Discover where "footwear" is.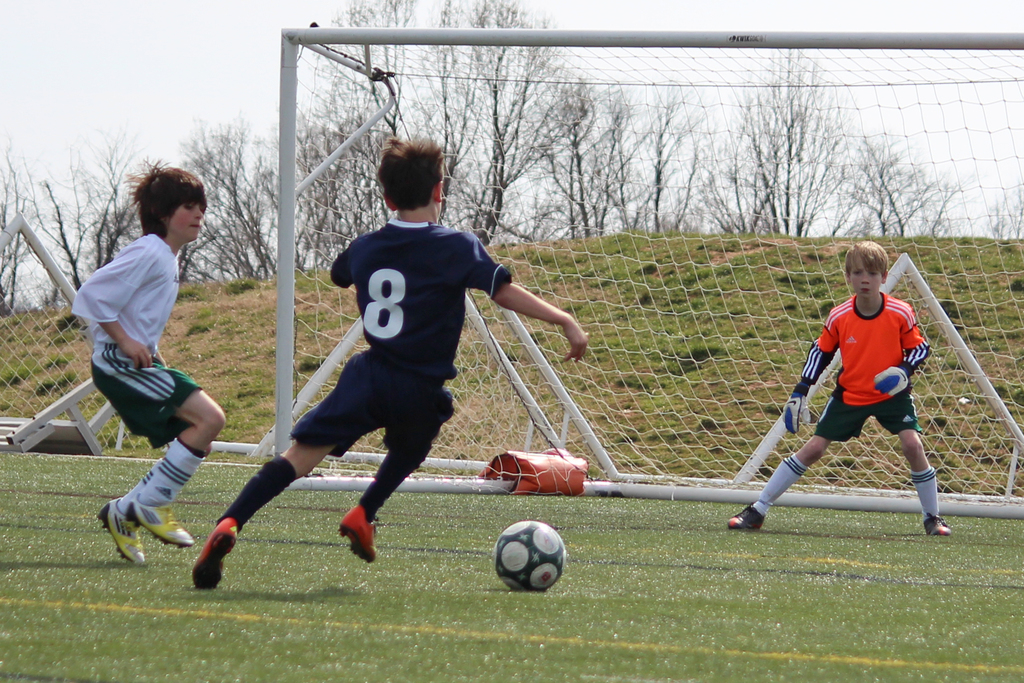
Discovered at [x1=125, y1=502, x2=191, y2=546].
